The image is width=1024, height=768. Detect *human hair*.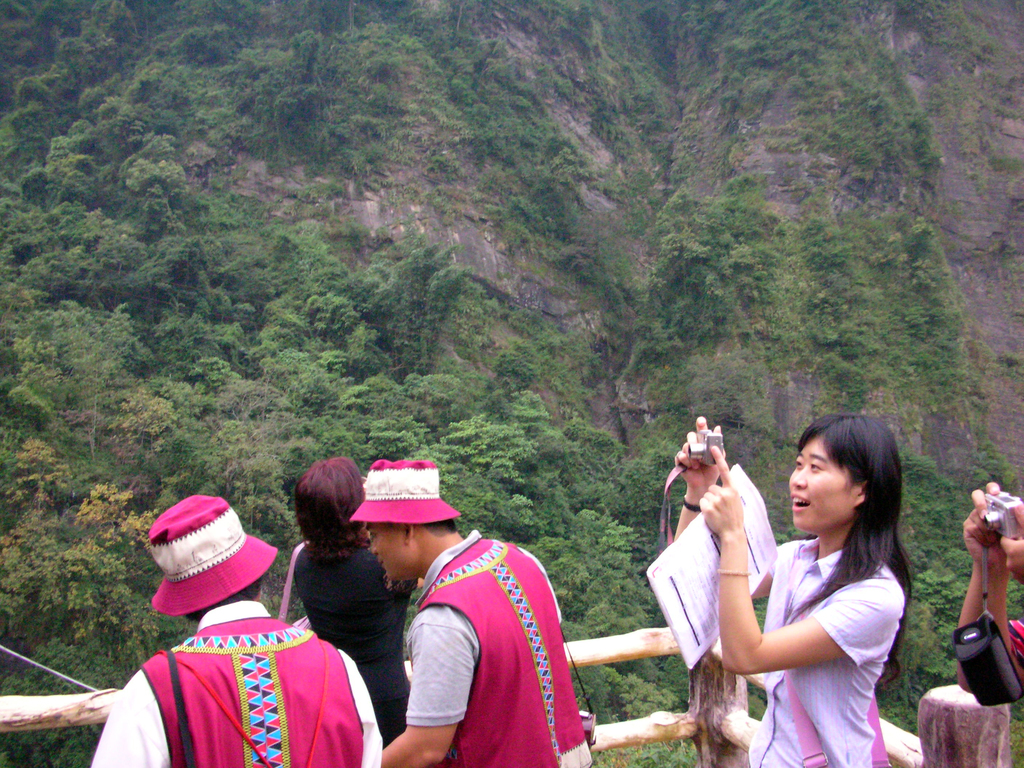
Detection: 419,516,460,540.
